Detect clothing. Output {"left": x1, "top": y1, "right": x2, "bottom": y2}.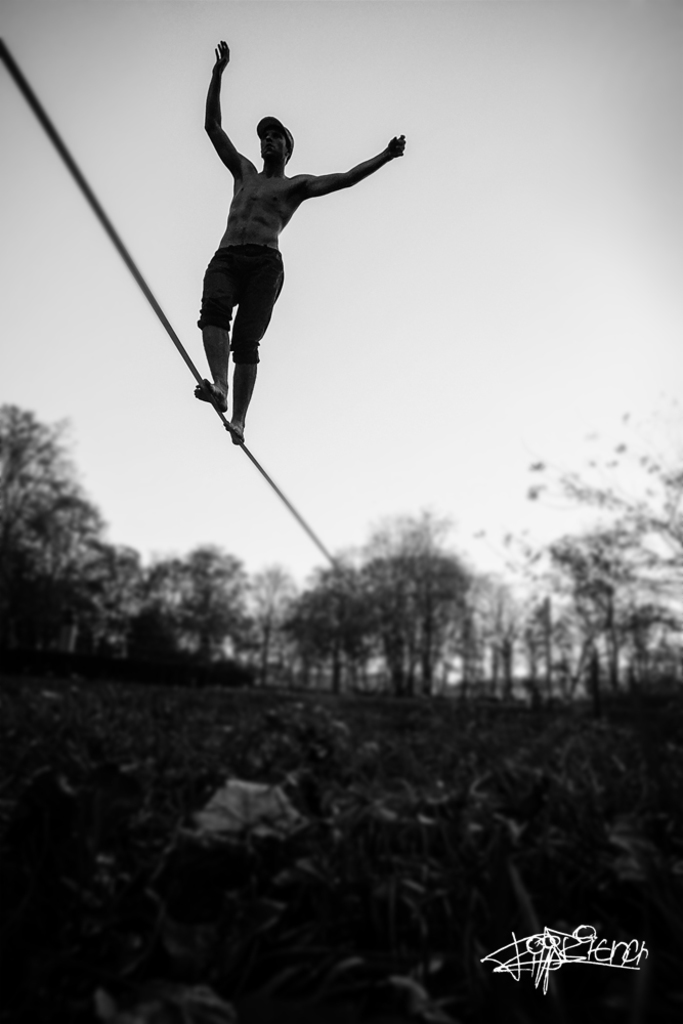
{"left": 198, "top": 243, "right": 284, "bottom": 361}.
